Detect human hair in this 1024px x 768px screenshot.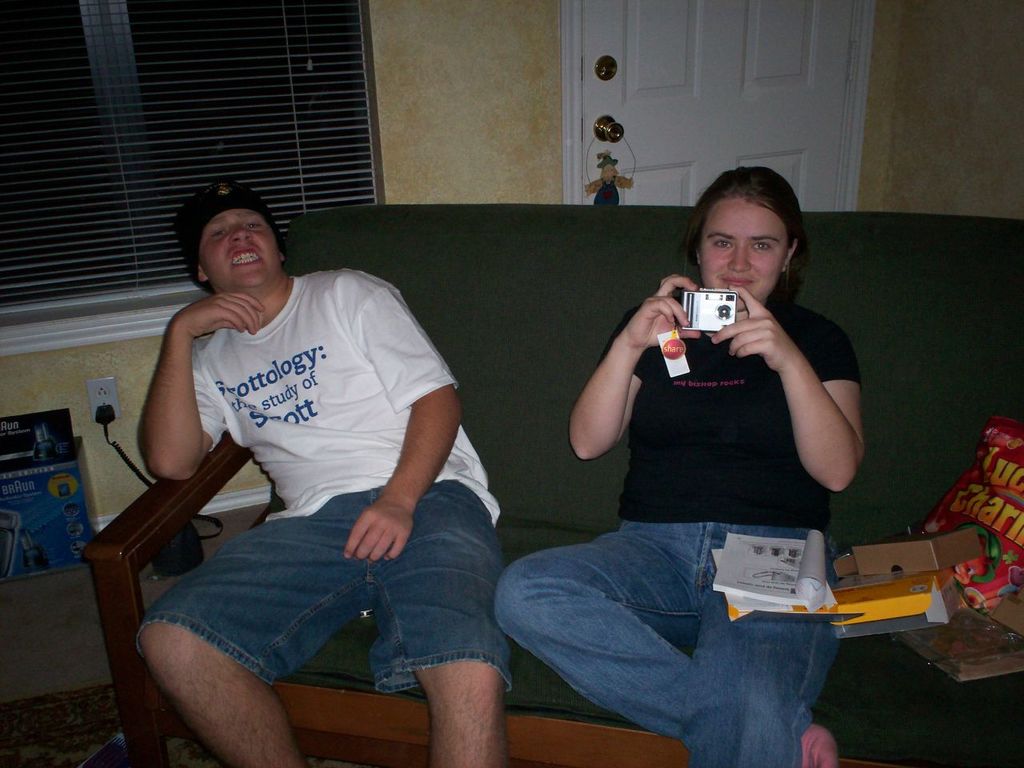
Detection: l=686, t=168, r=811, b=301.
